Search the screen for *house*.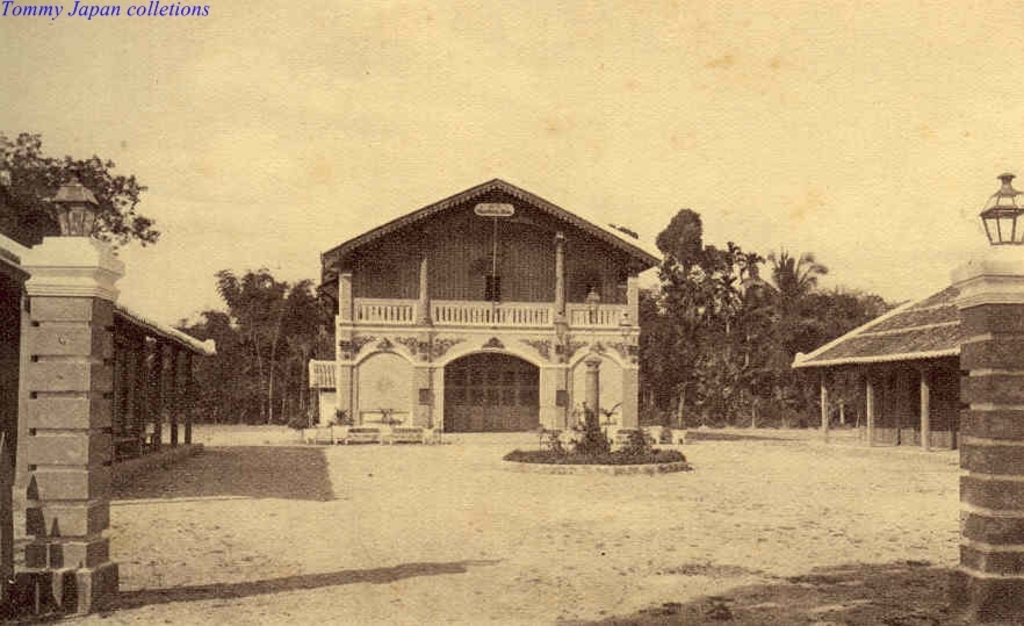
Found at {"left": 307, "top": 172, "right": 735, "bottom": 467}.
